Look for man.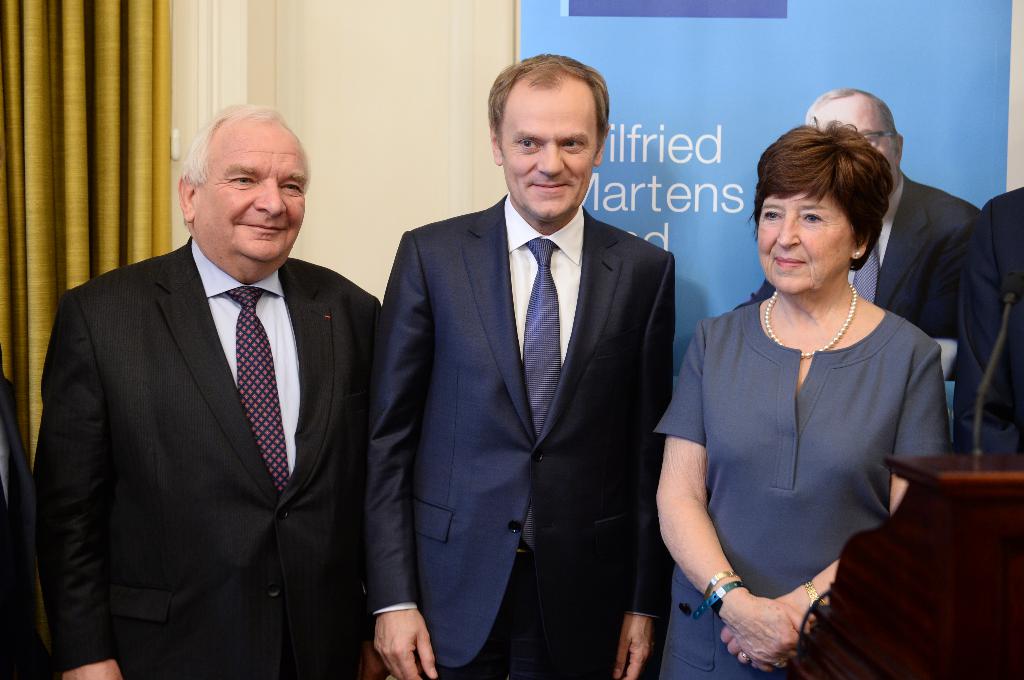
Found: 364, 51, 673, 679.
